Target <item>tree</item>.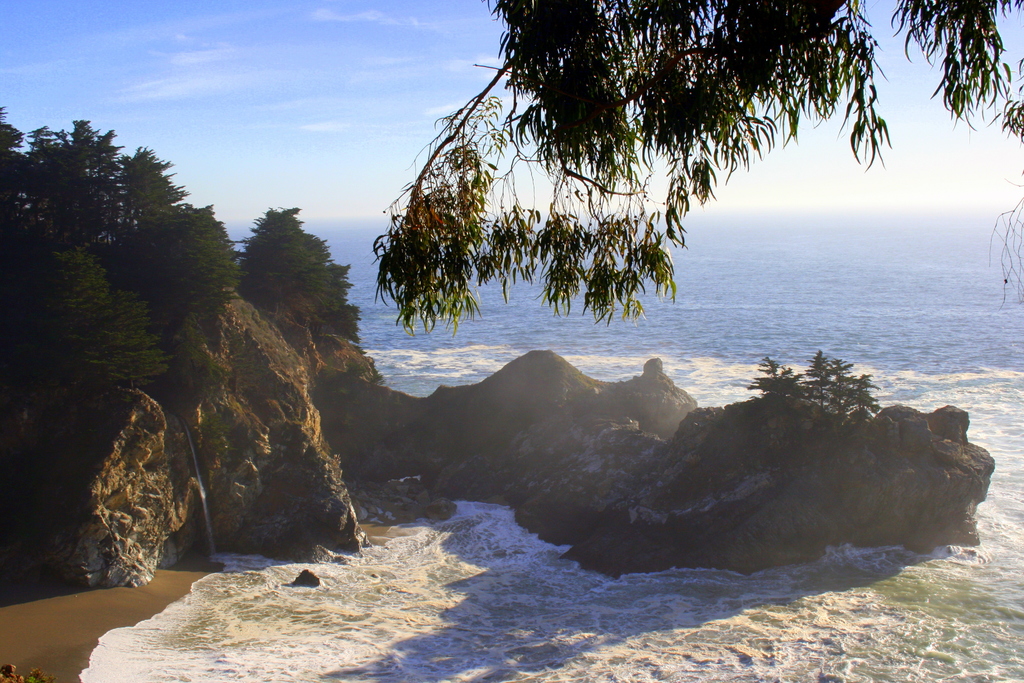
Target region: x1=833, y1=362, x2=855, y2=413.
